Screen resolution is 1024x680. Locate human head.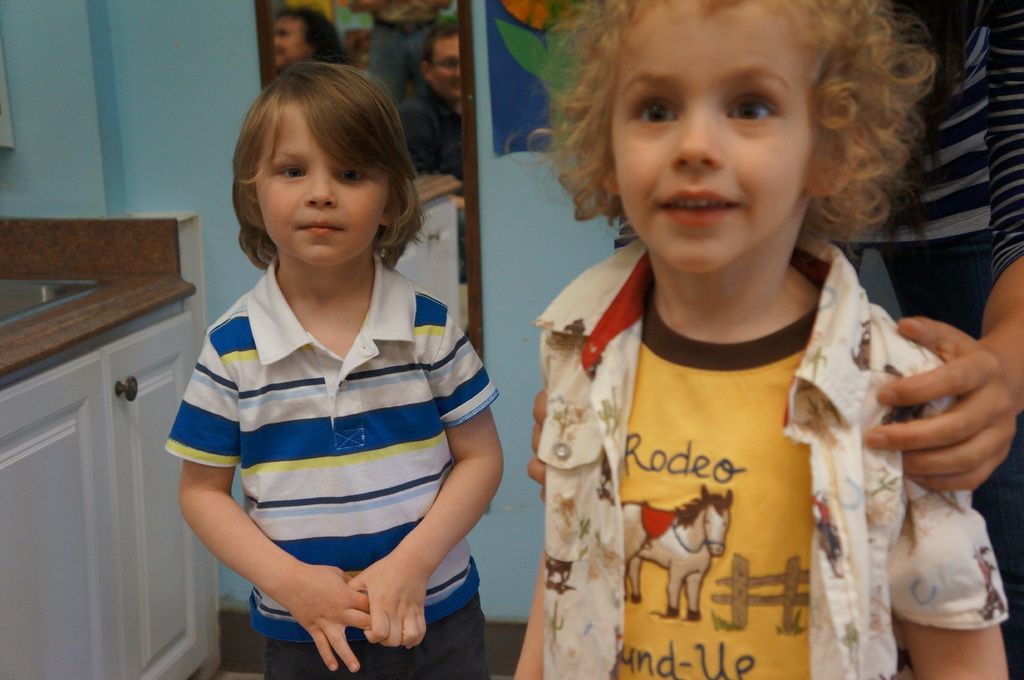
(x1=230, y1=55, x2=417, y2=274).
